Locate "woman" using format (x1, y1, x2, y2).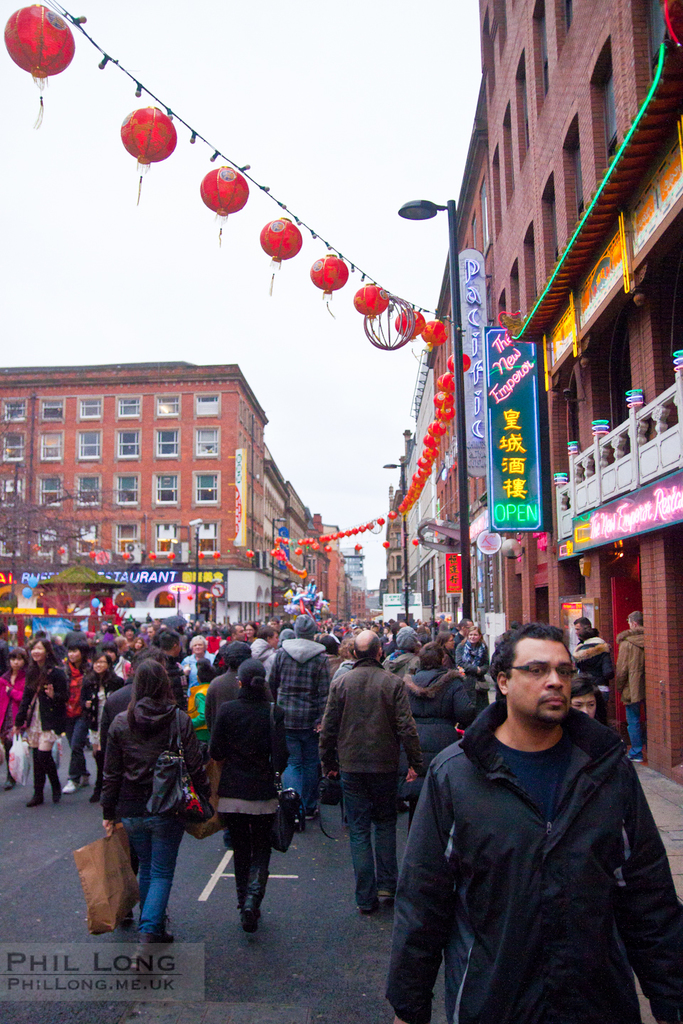
(60, 632, 86, 791).
